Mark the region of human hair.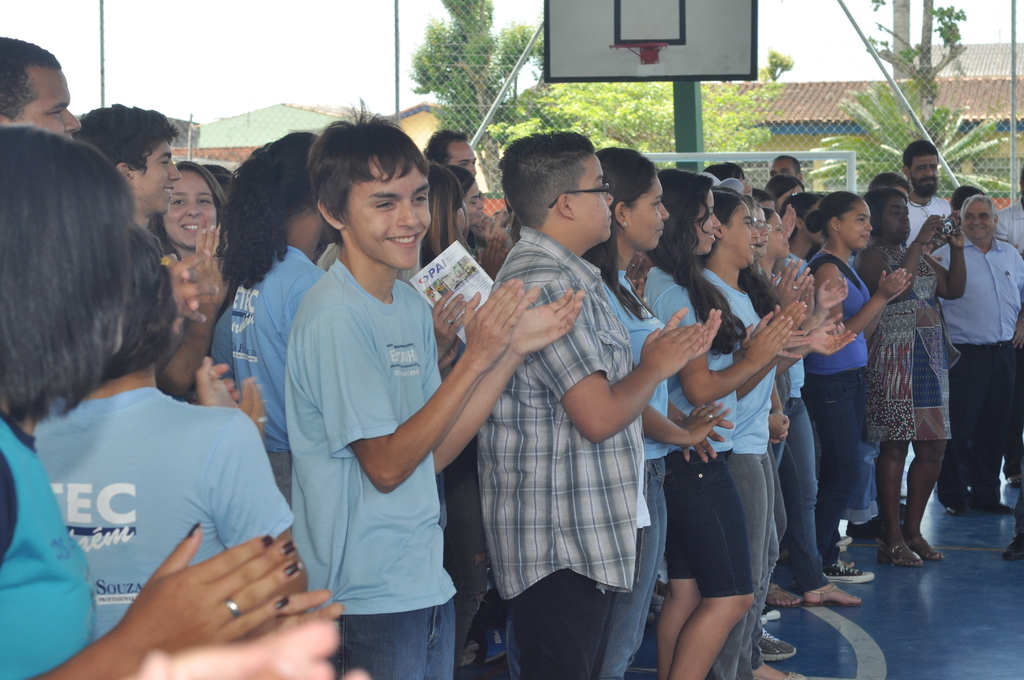
Region: crop(759, 173, 796, 199).
